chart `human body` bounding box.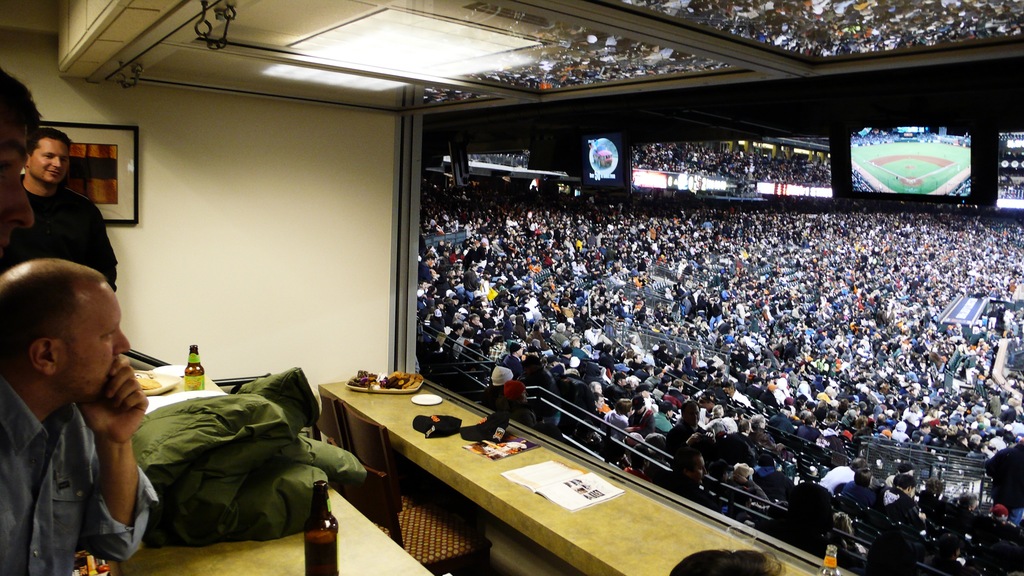
Charted: bbox=[456, 264, 481, 281].
